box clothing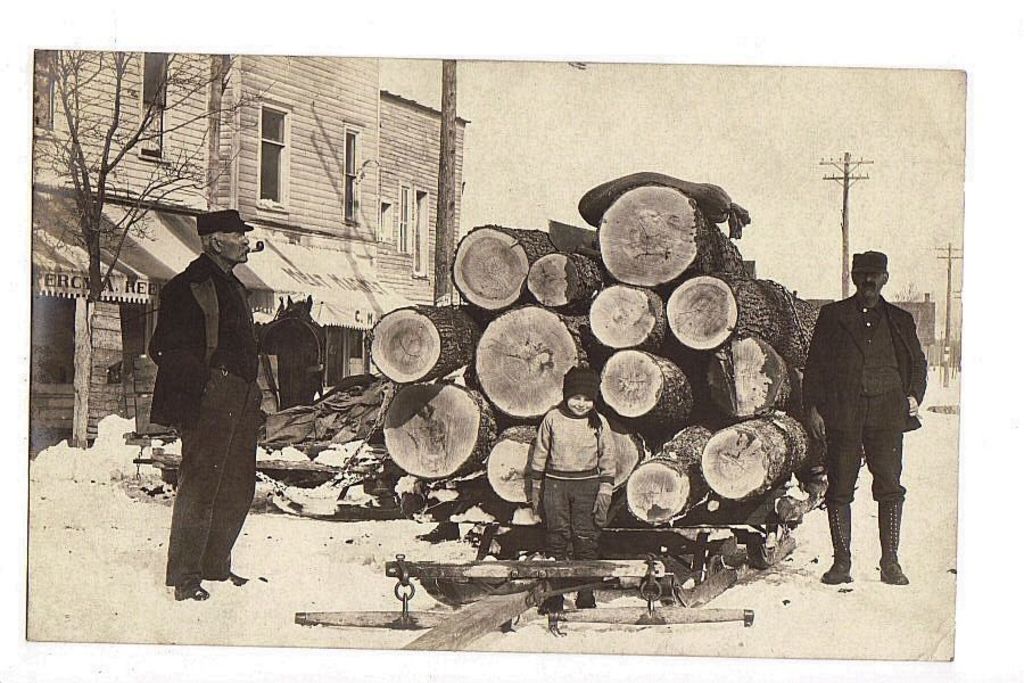
left=807, top=294, right=920, bottom=497
